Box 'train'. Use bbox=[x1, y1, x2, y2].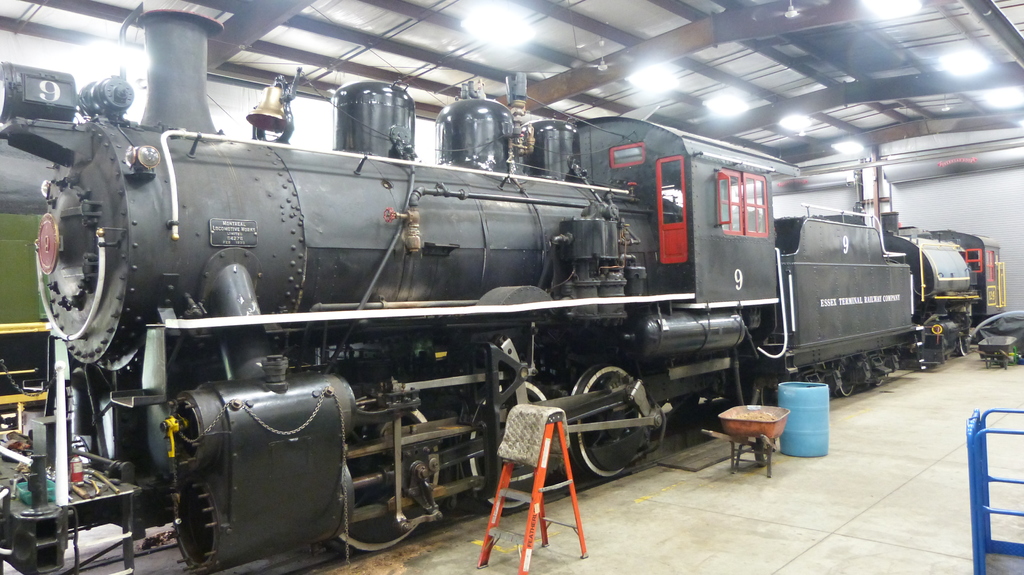
bbox=[0, 6, 1008, 574].
